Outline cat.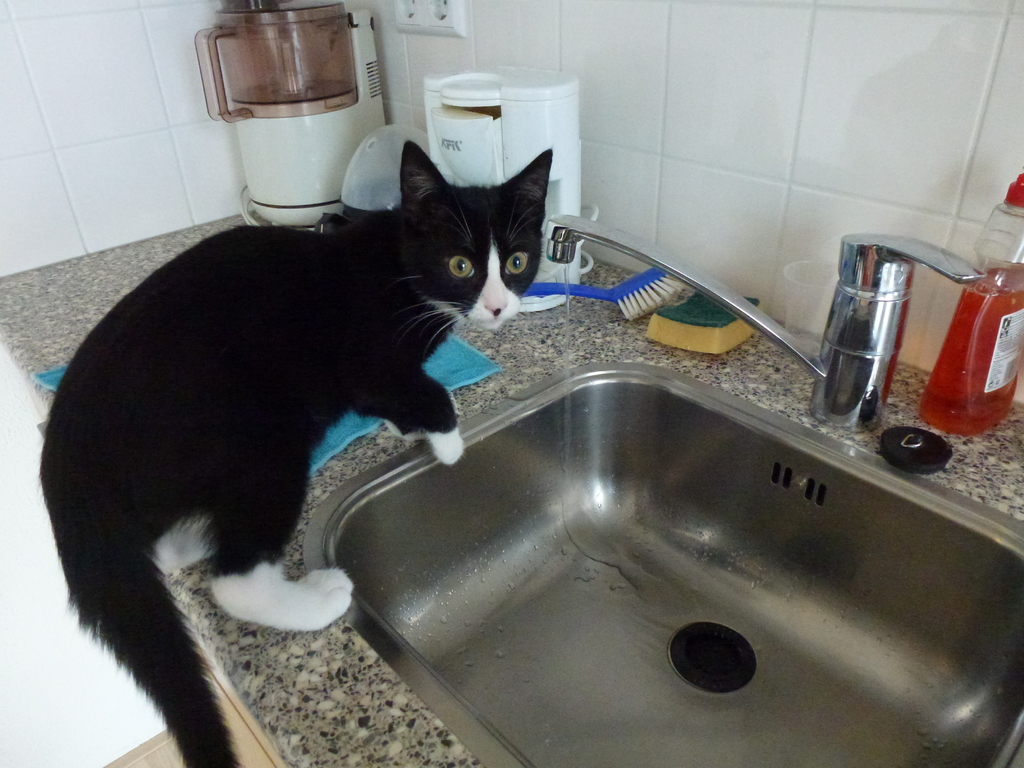
Outline: region(37, 131, 550, 767).
